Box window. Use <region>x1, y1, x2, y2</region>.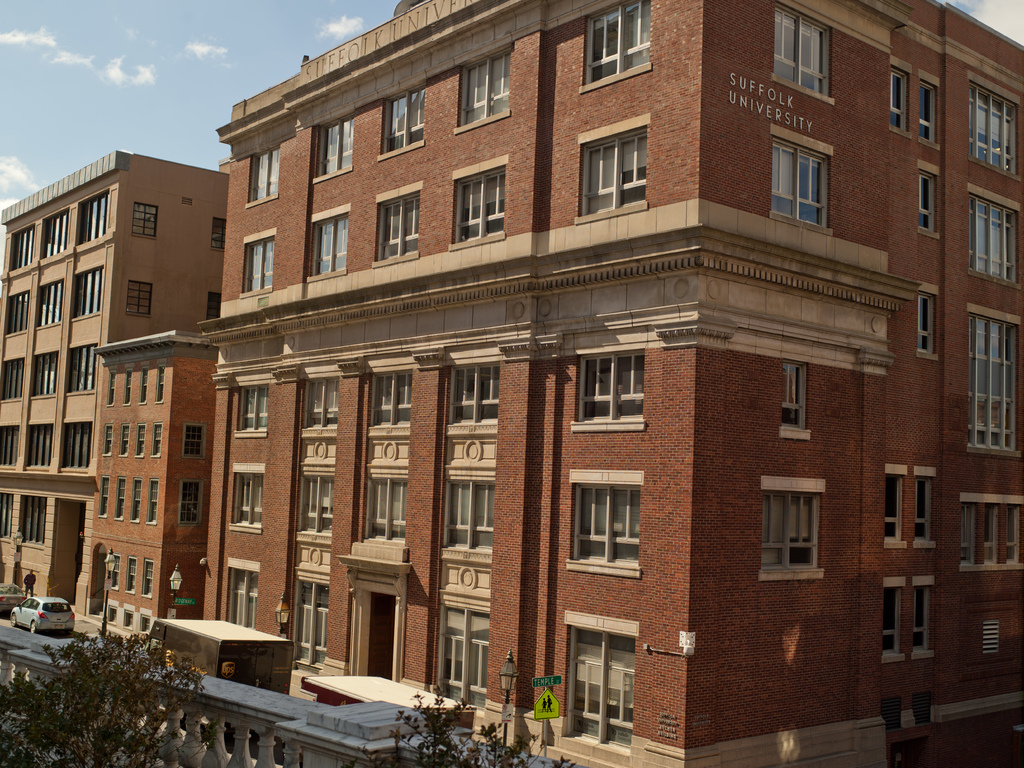
<region>132, 202, 154, 240</region>.
